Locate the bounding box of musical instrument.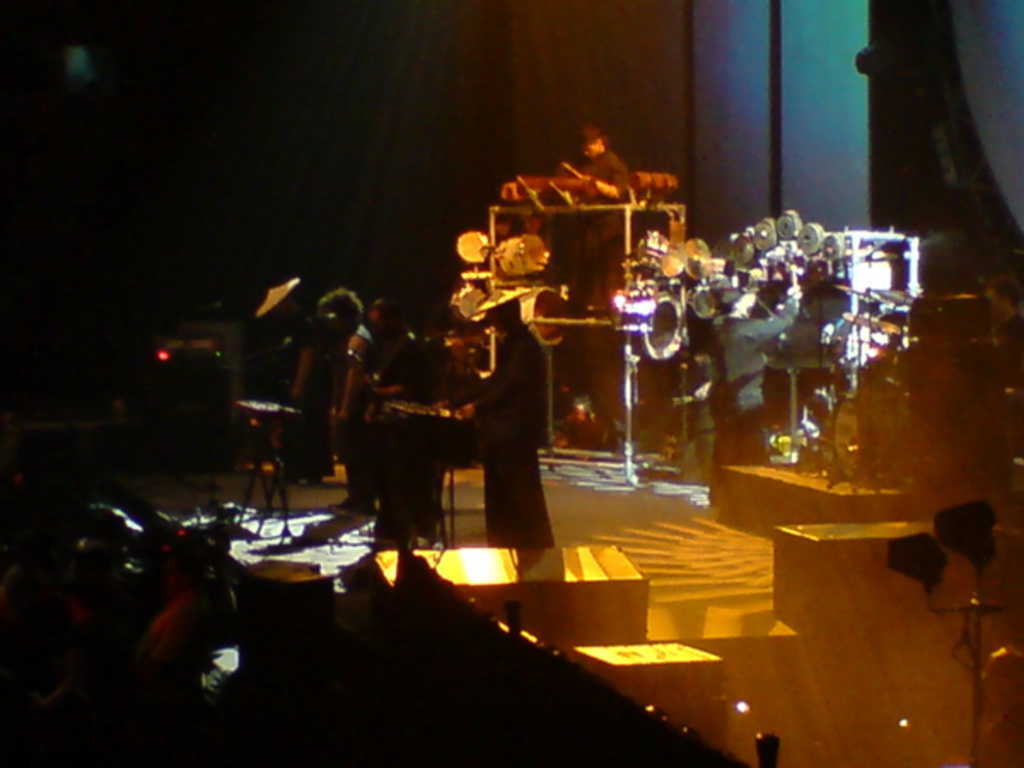
Bounding box: (454, 266, 498, 283).
